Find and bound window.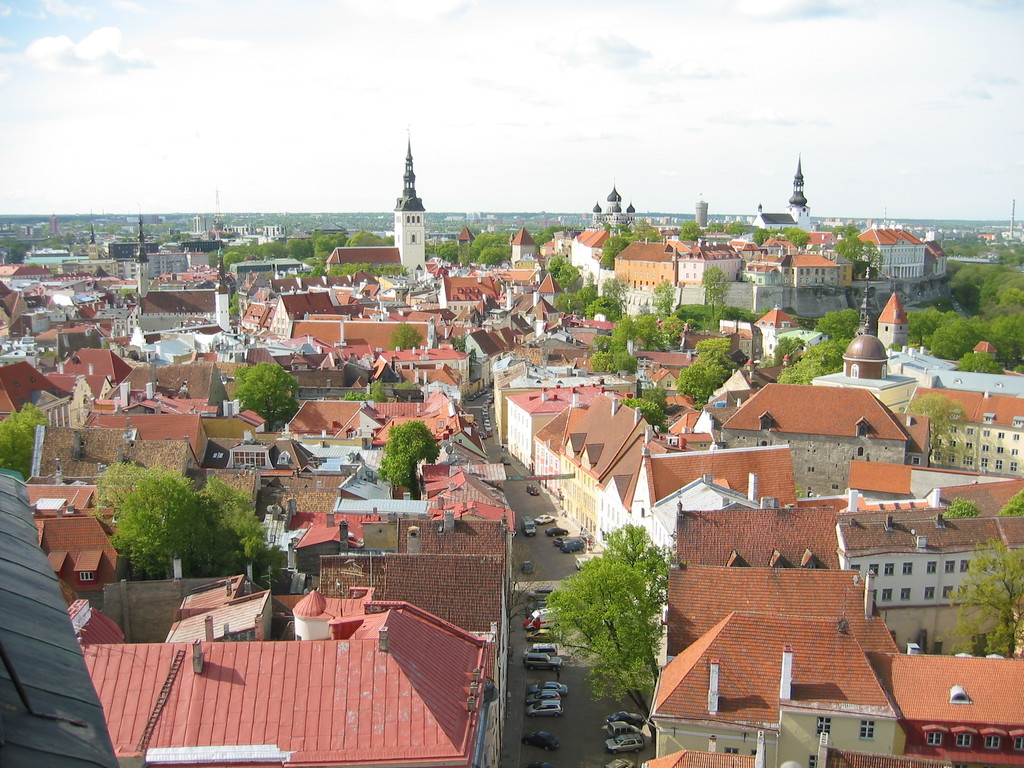
Bound: (left=982, top=459, right=988, bottom=469).
